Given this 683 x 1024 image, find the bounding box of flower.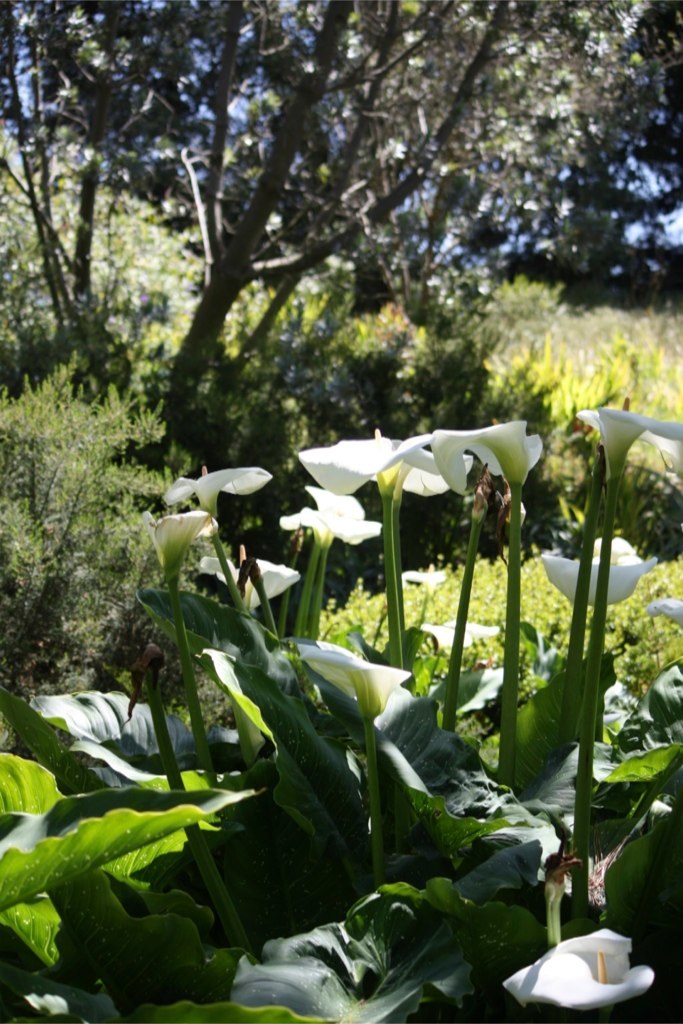
region(158, 464, 273, 516).
